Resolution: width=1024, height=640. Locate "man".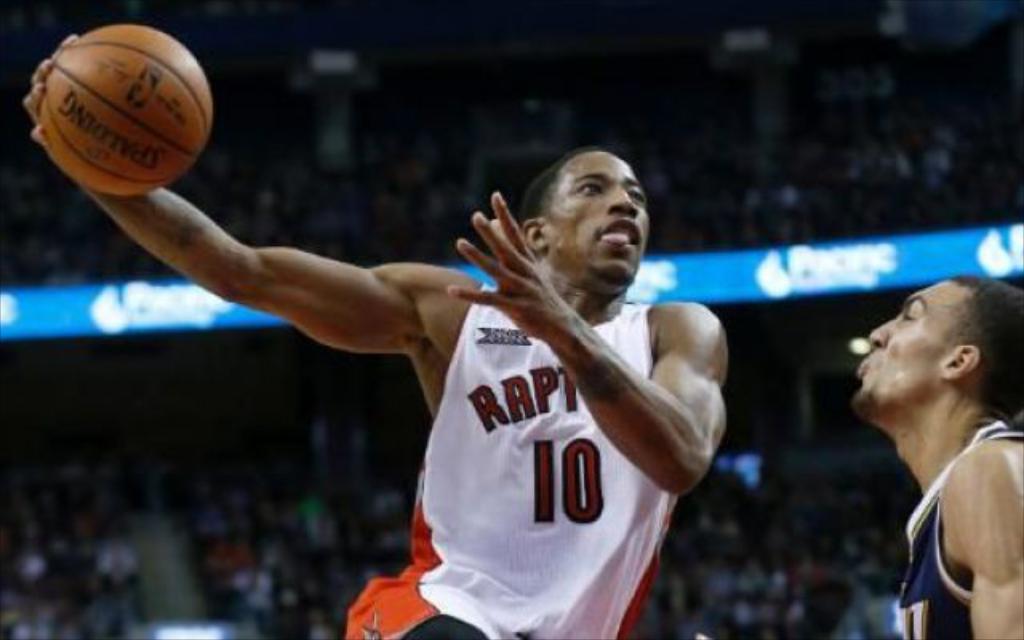
left=846, top=269, right=1022, bottom=638.
